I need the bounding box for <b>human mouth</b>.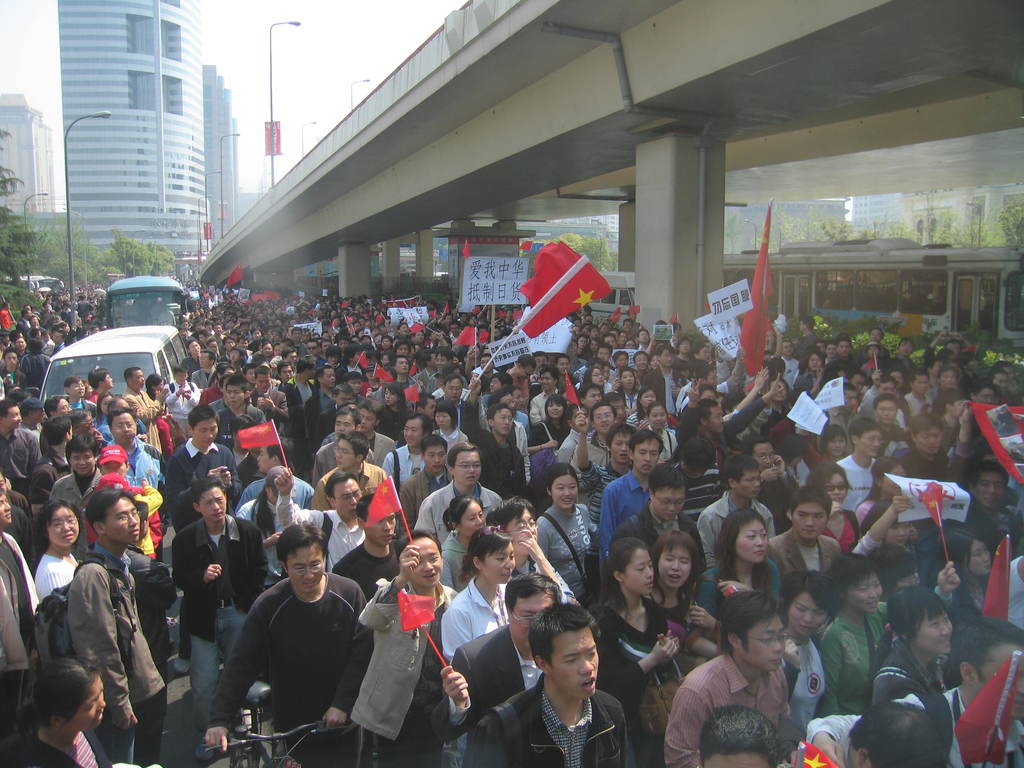
Here it is: bbox=[404, 437, 416, 444].
